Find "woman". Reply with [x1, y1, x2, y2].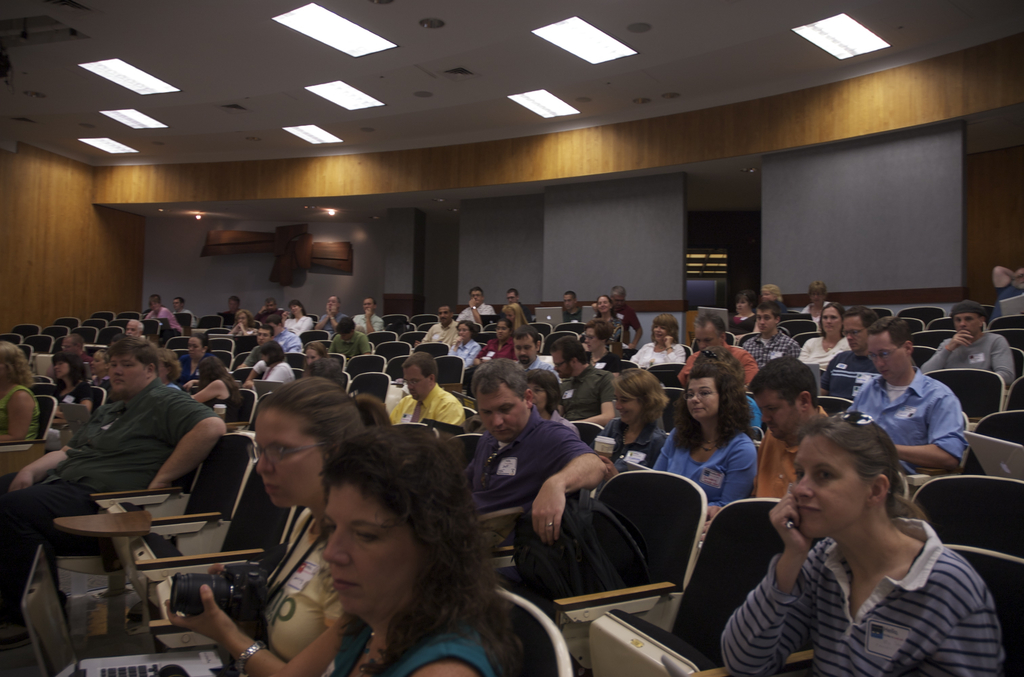
[92, 347, 110, 382].
